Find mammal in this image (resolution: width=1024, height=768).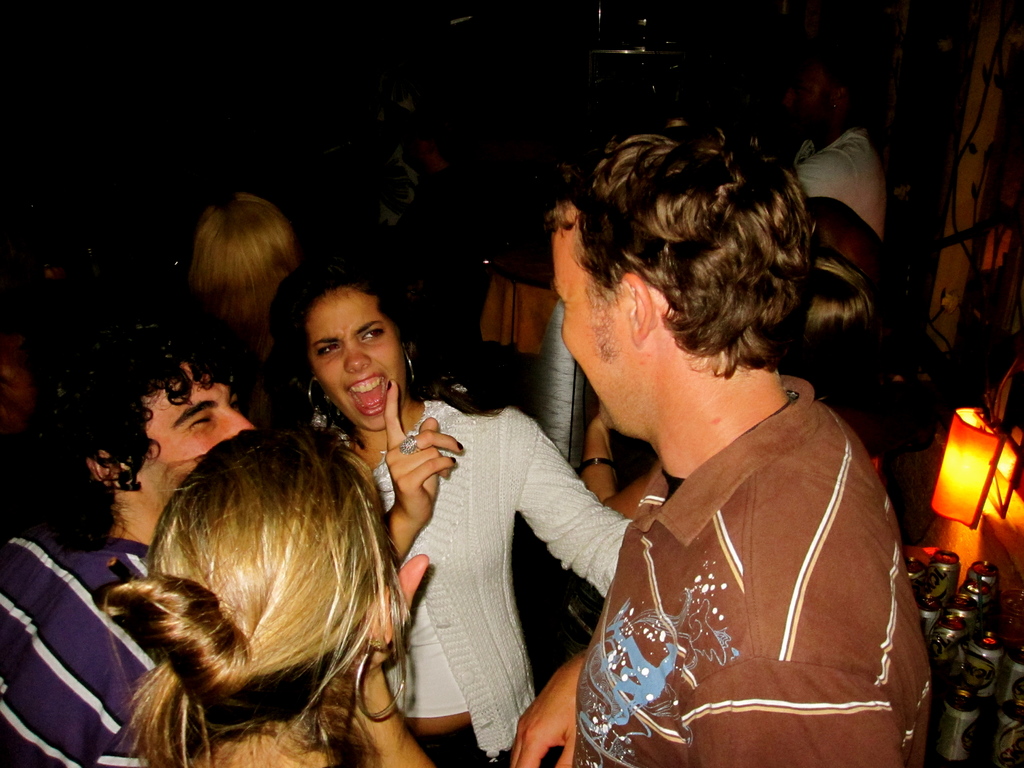
box(774, 53, 888, 246).
